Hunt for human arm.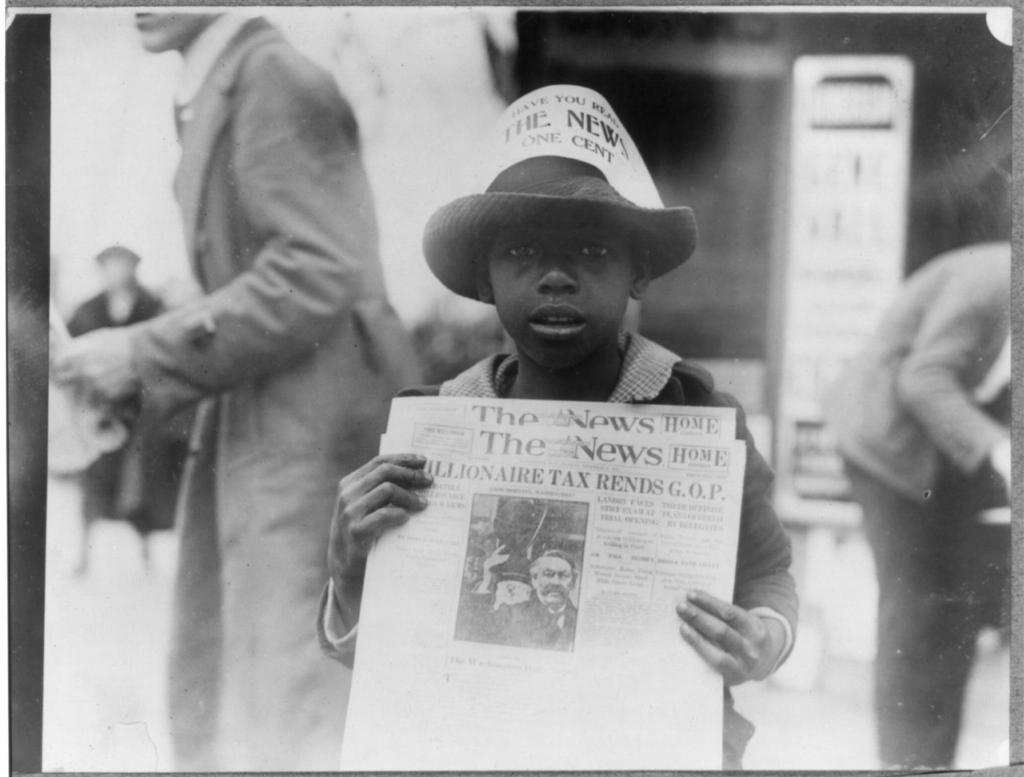
Hunted down at 313:387:436:670.
